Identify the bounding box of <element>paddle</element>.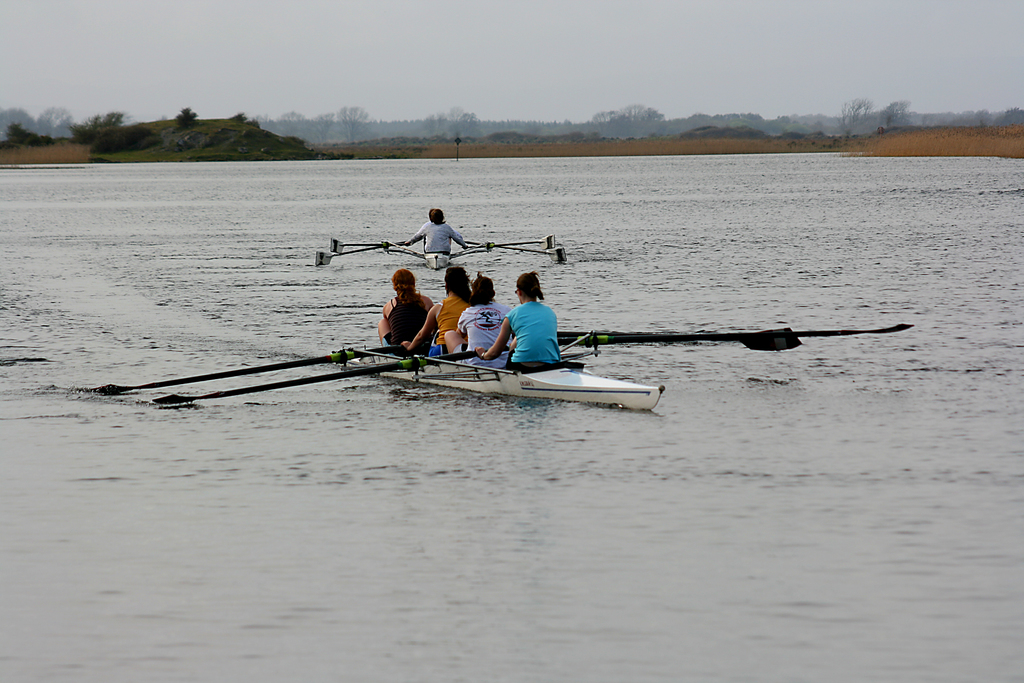
detection(156, 342, 512, 404).
